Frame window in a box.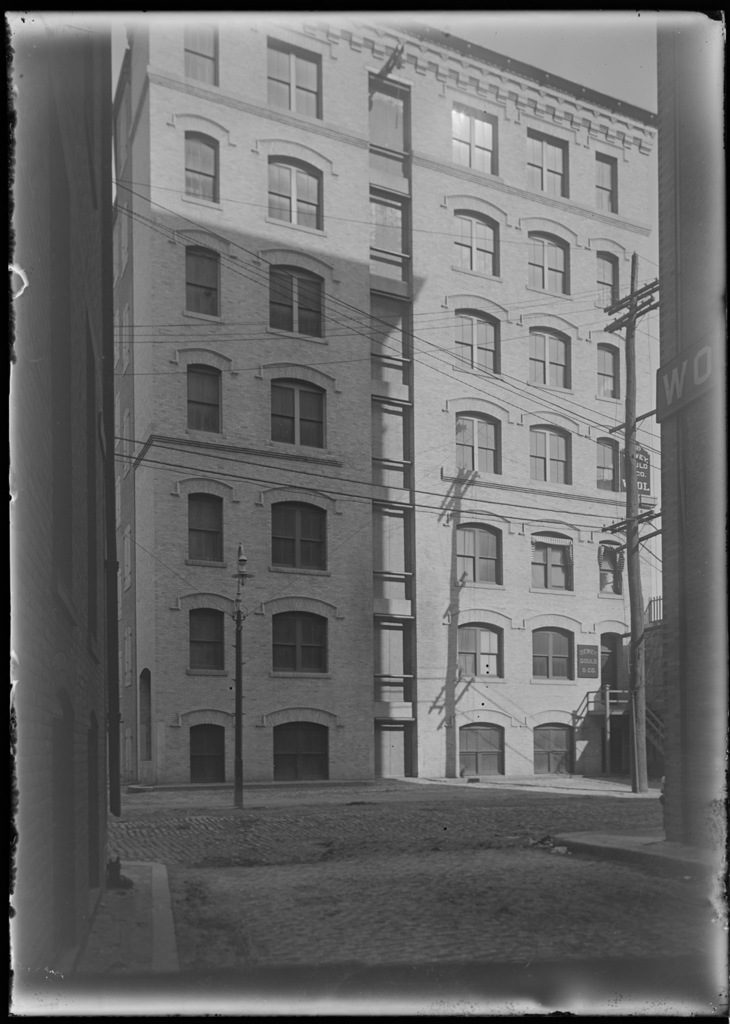
(272, 612, 330, 679).
